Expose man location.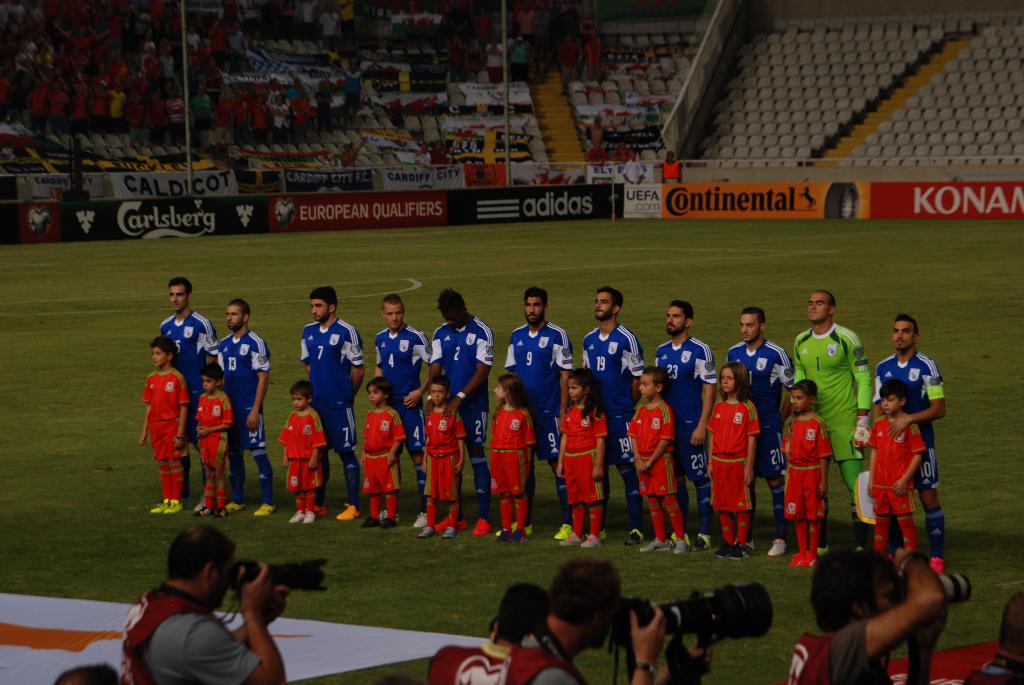
Exposed at bbox=[726, 306, 794, 556].
